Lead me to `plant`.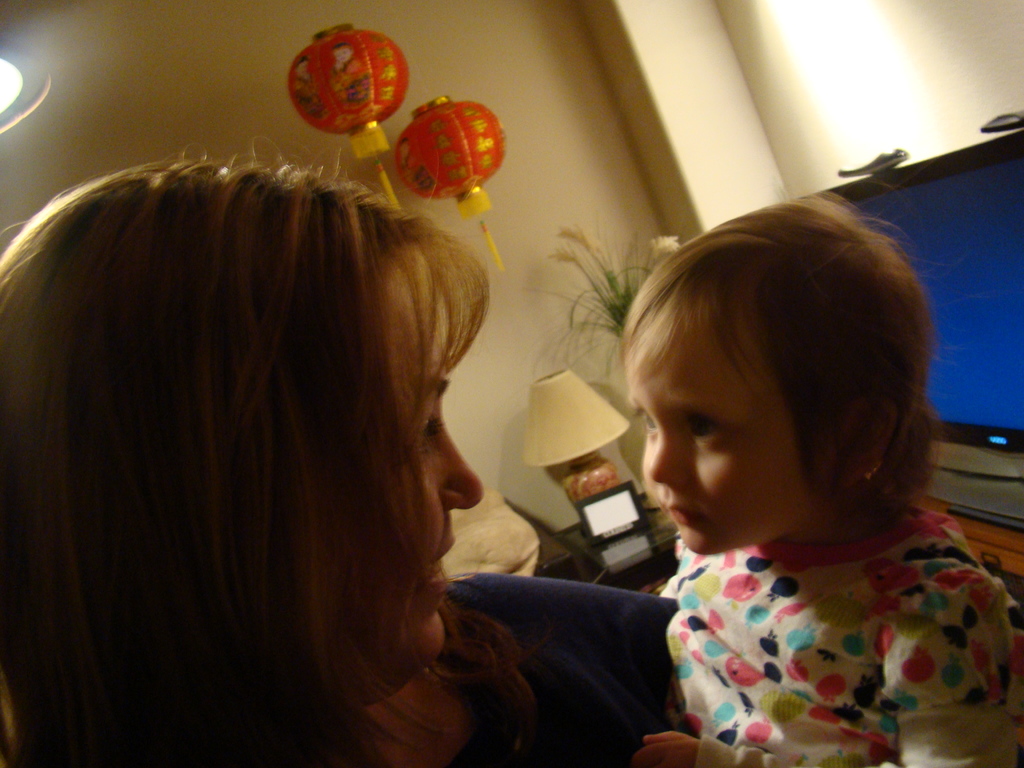
Lead to pyautogui.locateOnScreen(521, 217, 682, 380).
